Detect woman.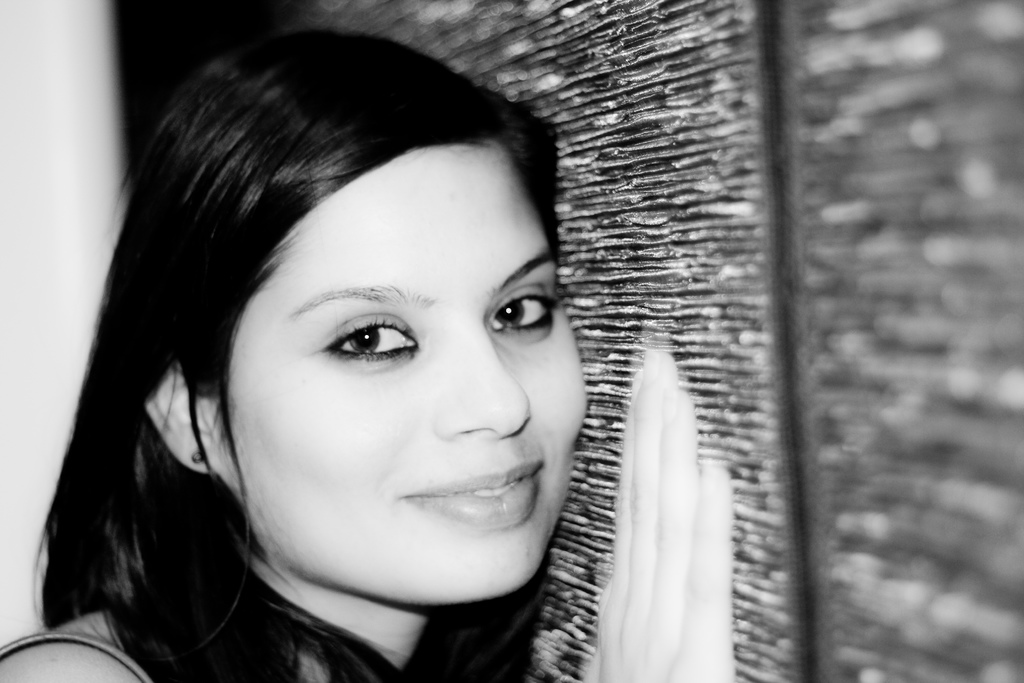
Detected at [x1=0, y1=25, x2=734, y2=682].
